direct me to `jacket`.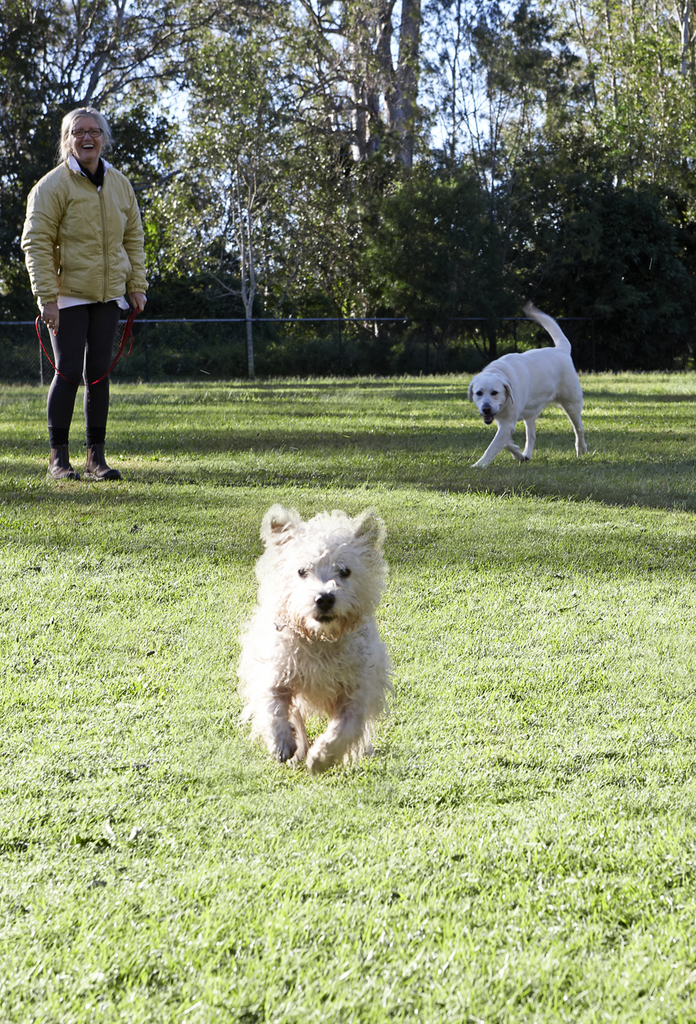
Direction: box=[25, 136, 142, 346].
